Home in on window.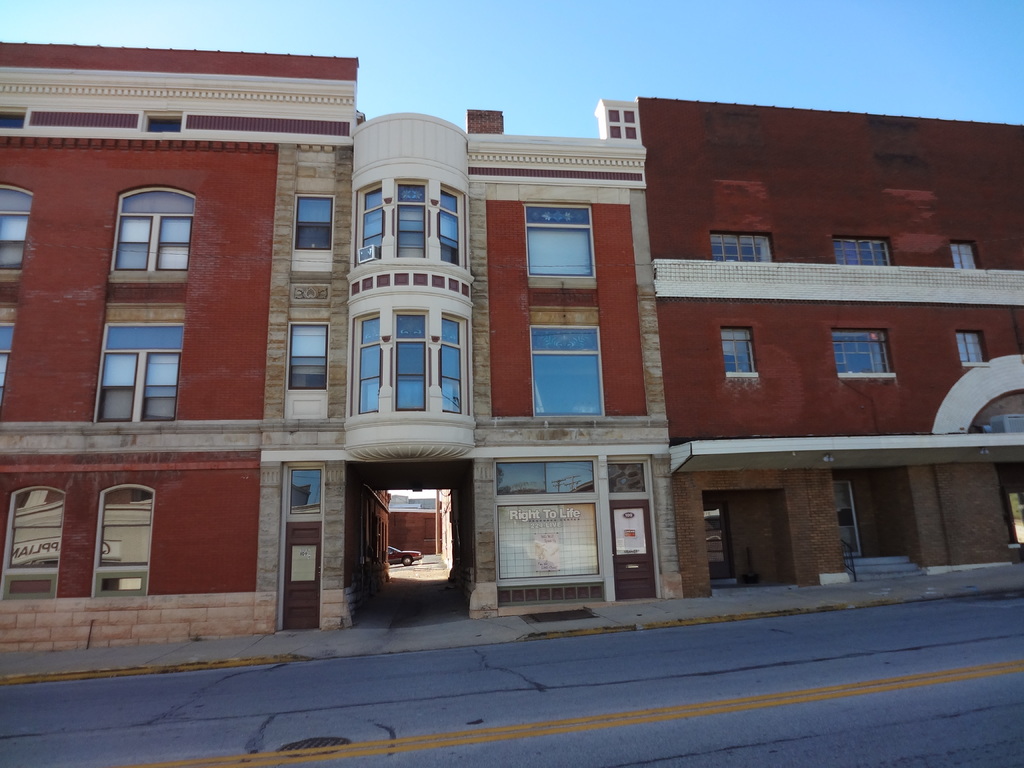
Homed in at Rect(0, 182, 23, 277).
